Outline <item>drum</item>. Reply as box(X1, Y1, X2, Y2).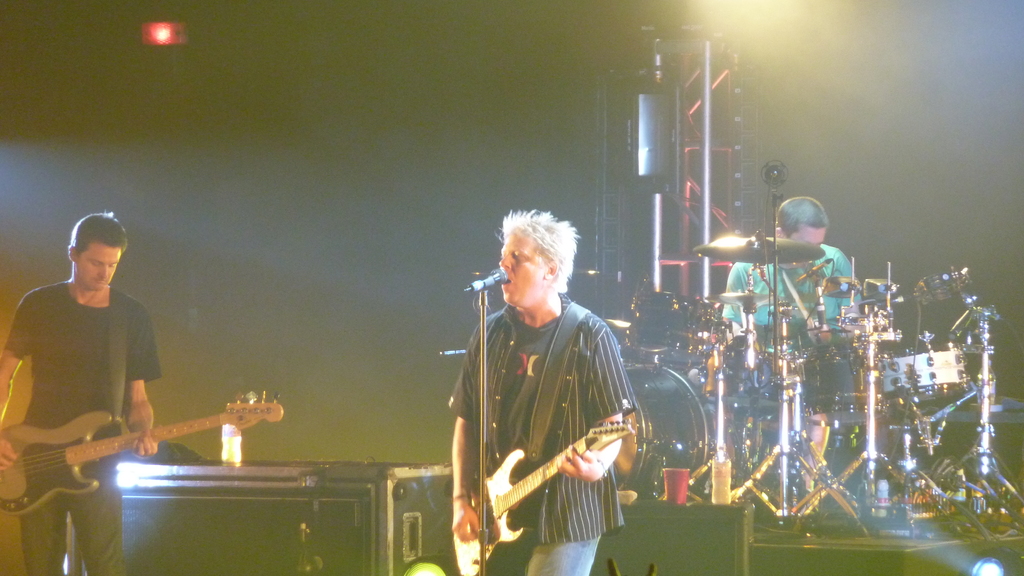
box(620, 286, 735, 361).
